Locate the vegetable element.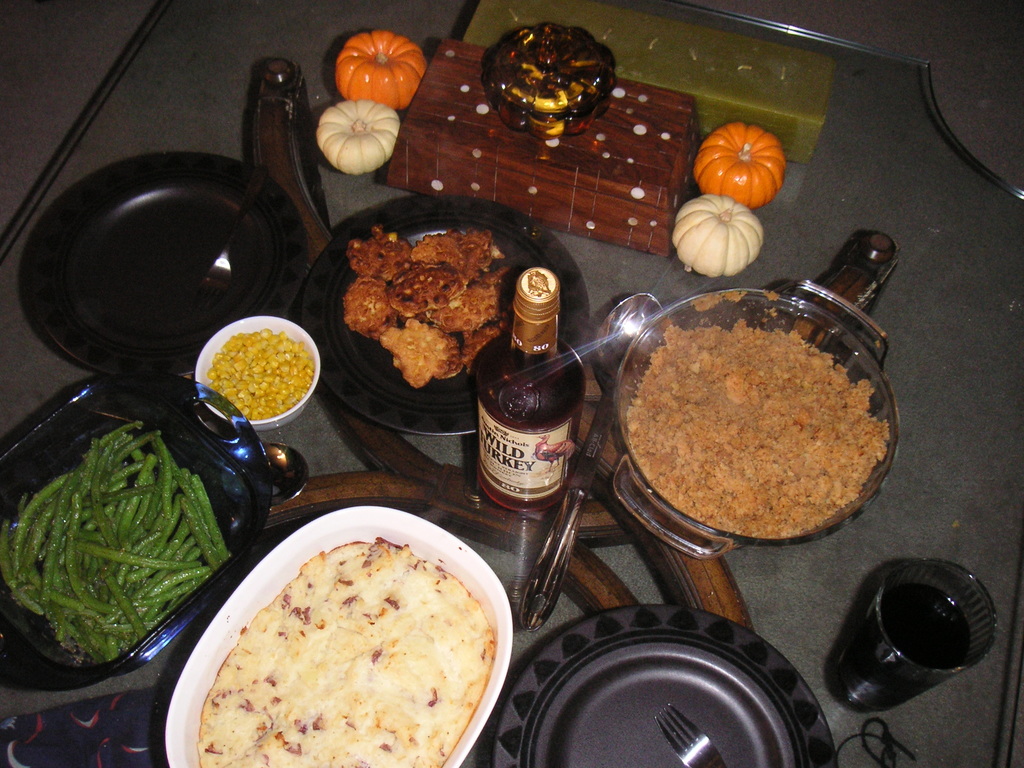
Element bbox: {"left": 338, "top": 30, "right": 421, "bottom": 111}.
